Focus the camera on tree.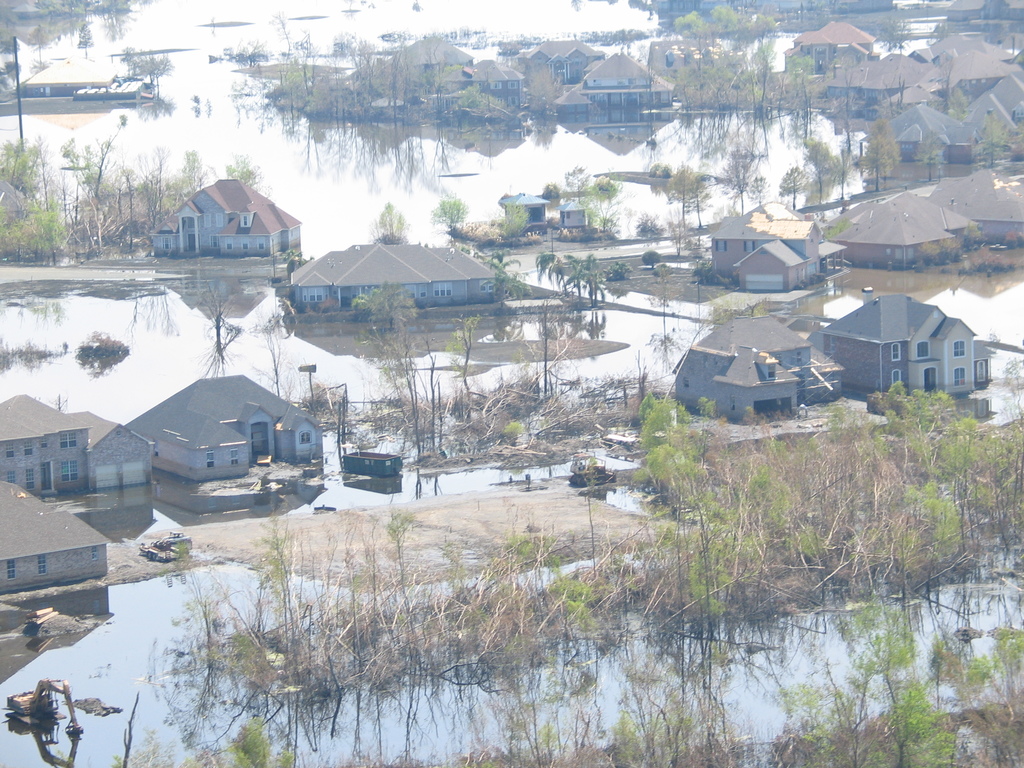
Focus region: locate(773, 164, 805, 209).
